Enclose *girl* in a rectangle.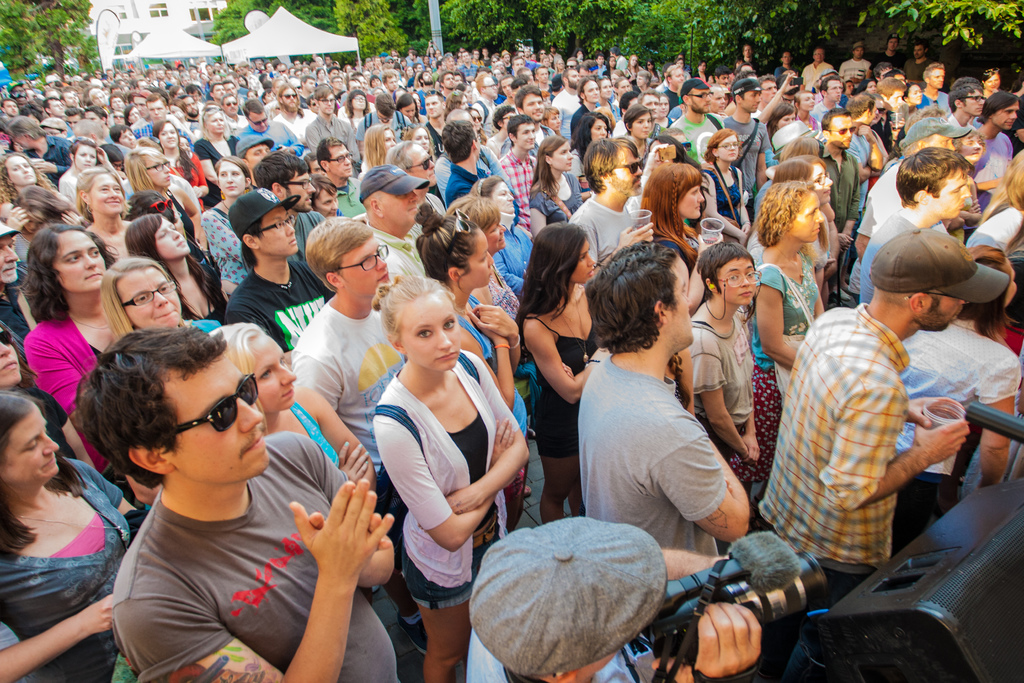
BBox(126, 142, 196, 254).
